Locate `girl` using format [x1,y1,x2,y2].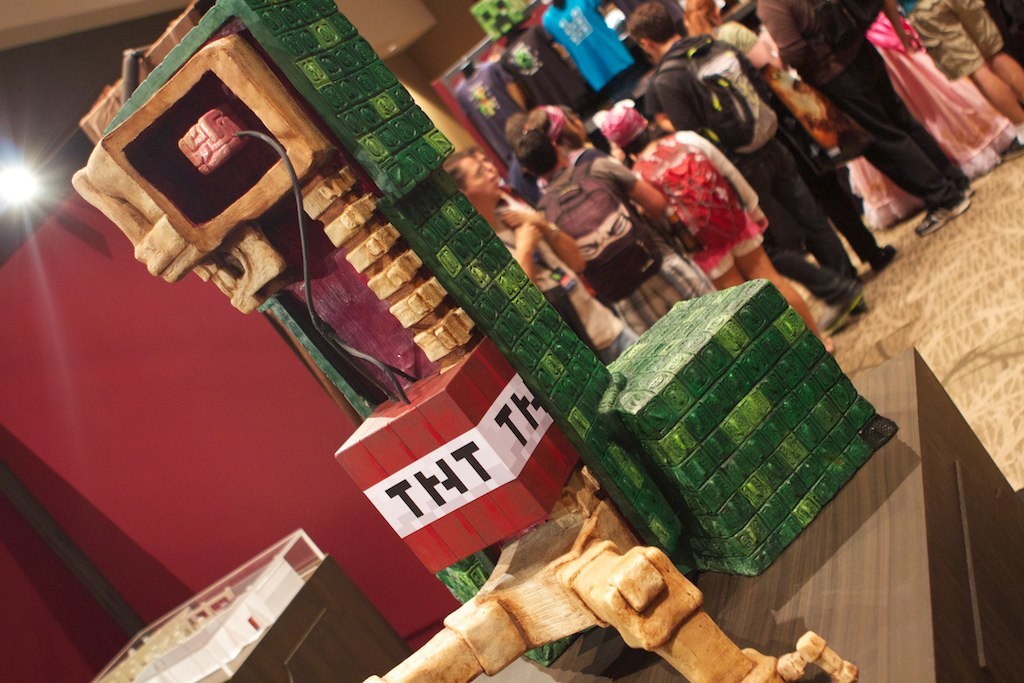
[593,104,846,352].
